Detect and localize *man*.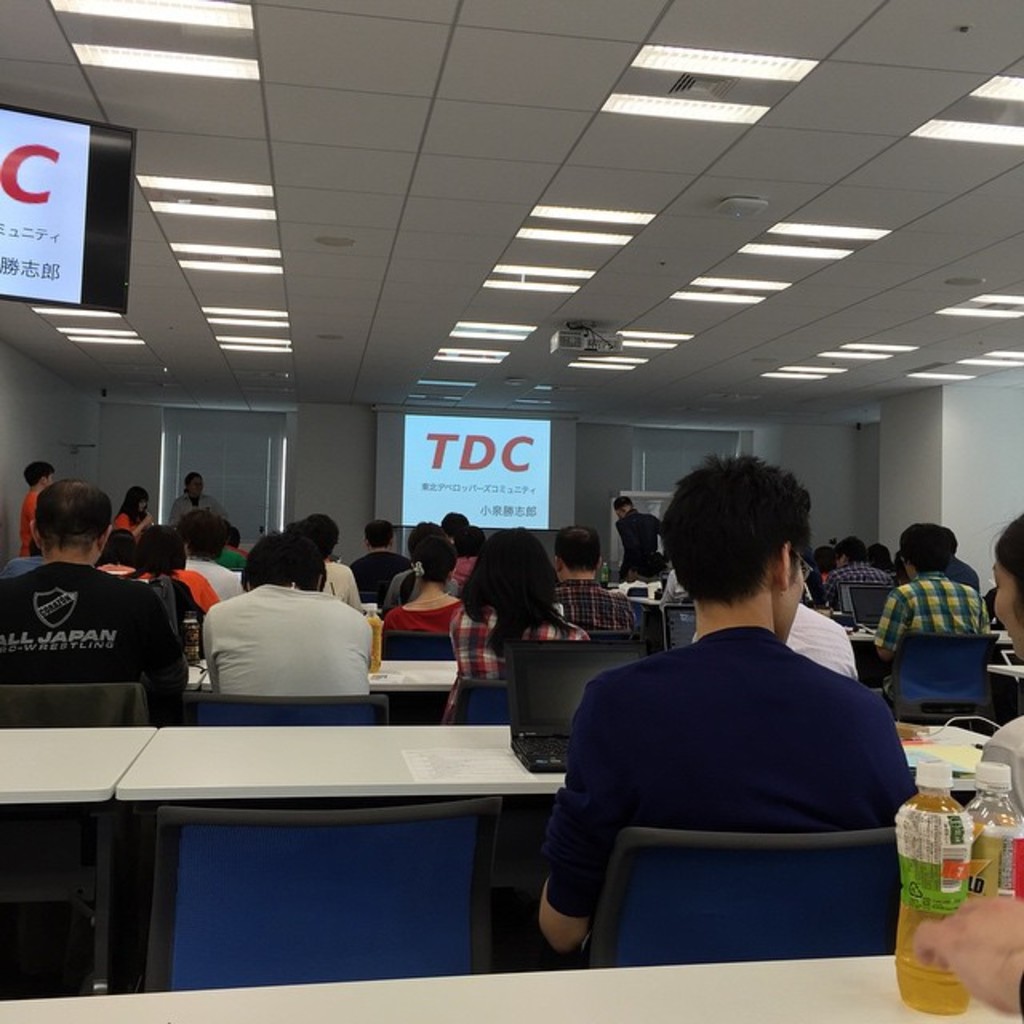
Localized at [left=614, top=493, right=670, bottom=582].
